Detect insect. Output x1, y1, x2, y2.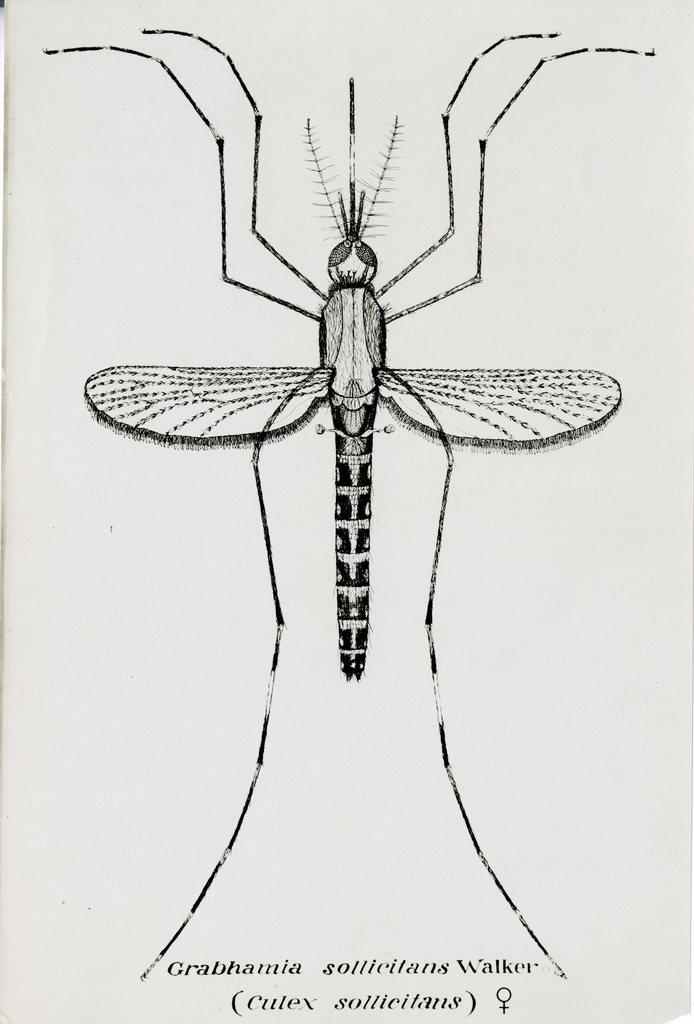
38, 31, 652, 973.
